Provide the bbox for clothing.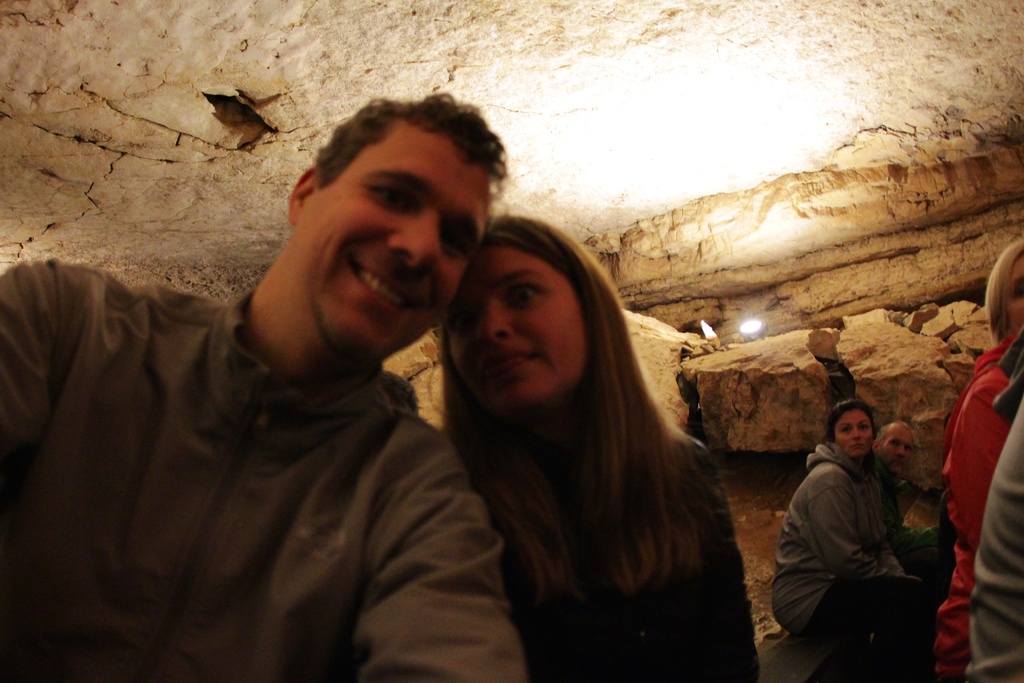
(left=968, top=325, right=1023, bottom=682).
